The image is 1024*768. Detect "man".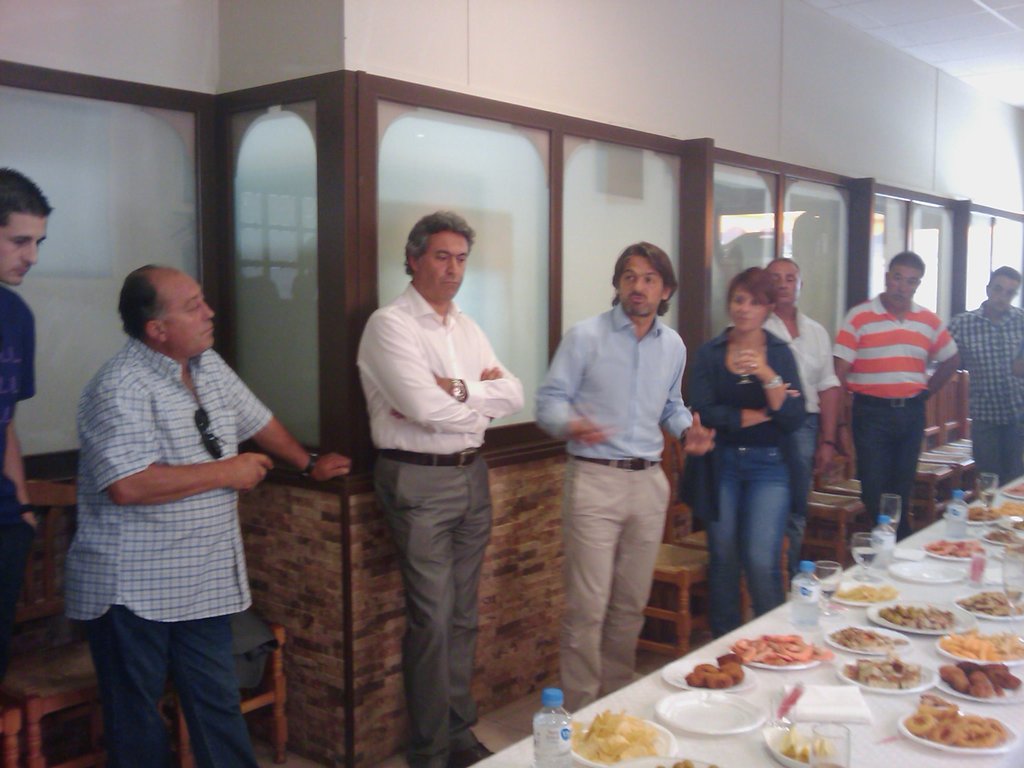
Detection: (left=728, top=260, right=840, bottom=593).
